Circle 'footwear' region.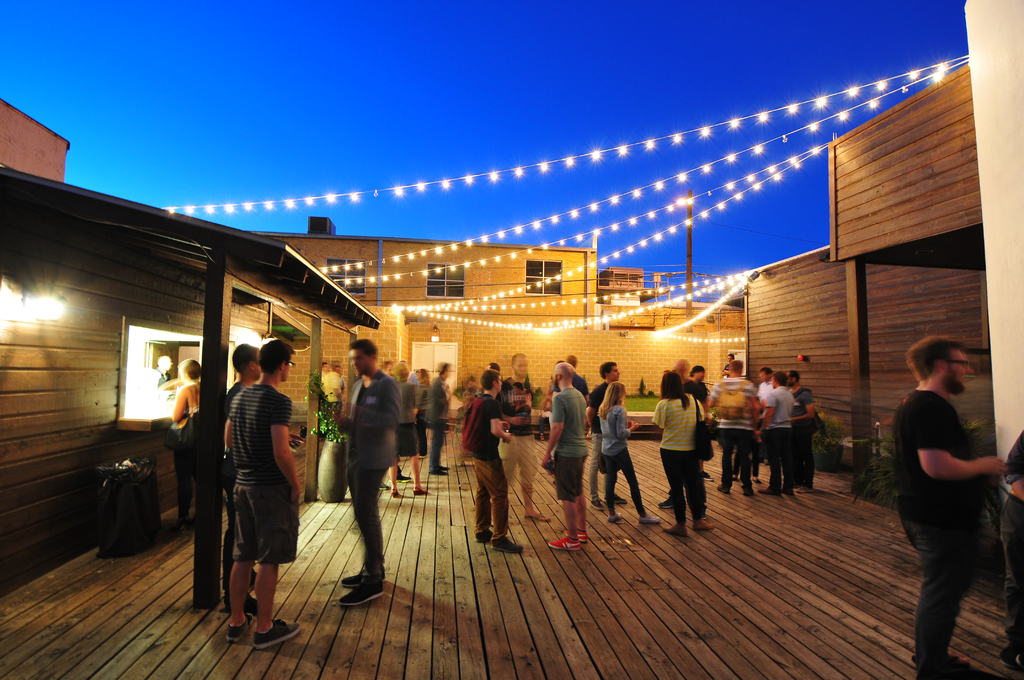
Region: bbox(756, 487, 780, 496).
